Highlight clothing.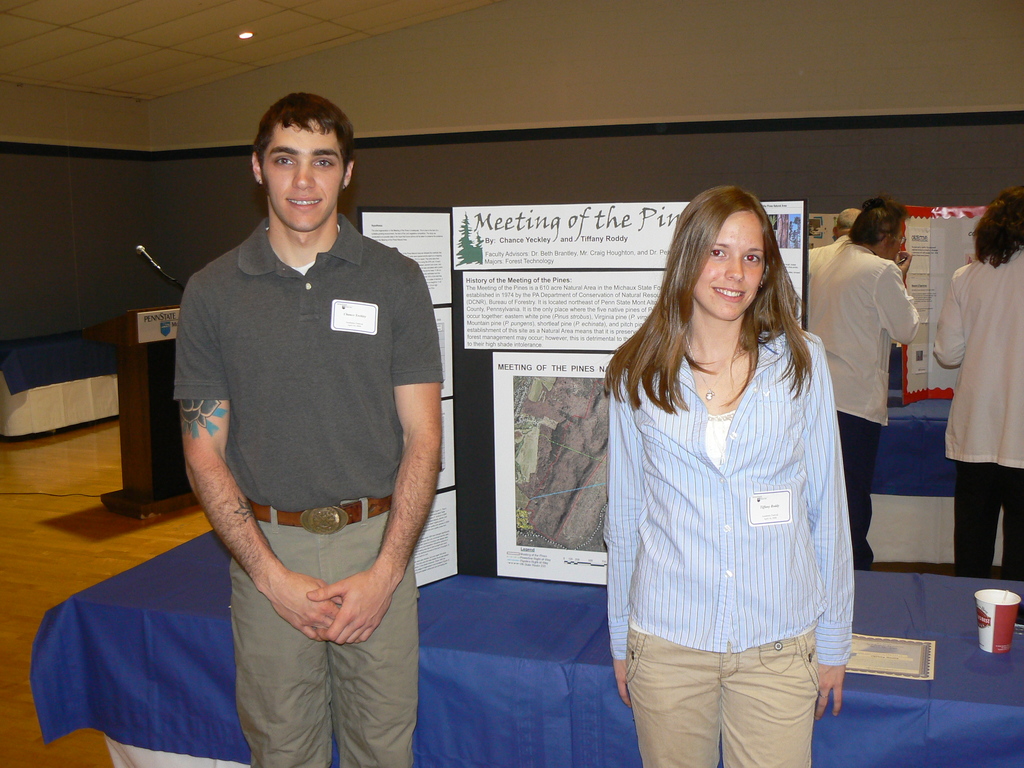
Highlighted region: {"left": 923, "top": 246, "right": 1023, "bottom": 582}.
